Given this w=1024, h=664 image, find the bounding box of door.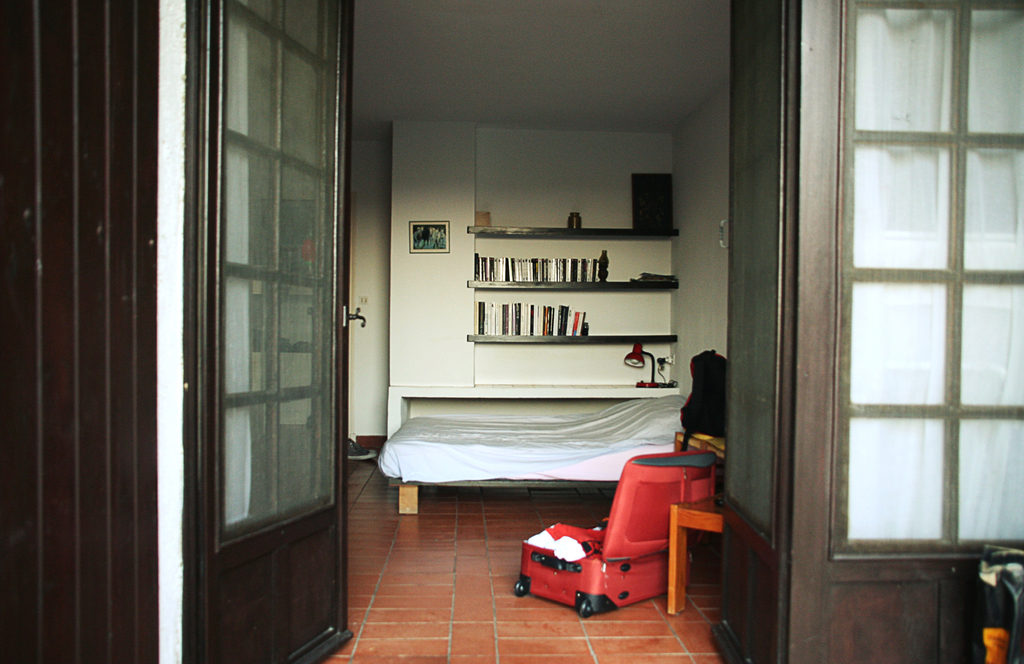
rect(195, 1, 356, 663).
